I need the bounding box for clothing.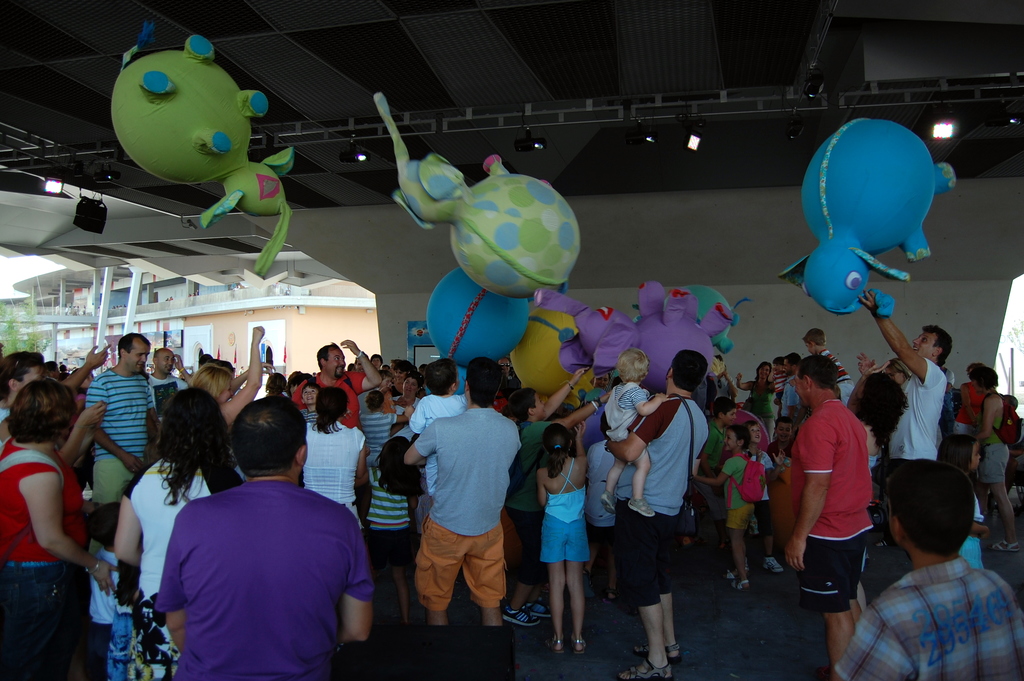
Here it is: box(390, 402, 532, 603).
